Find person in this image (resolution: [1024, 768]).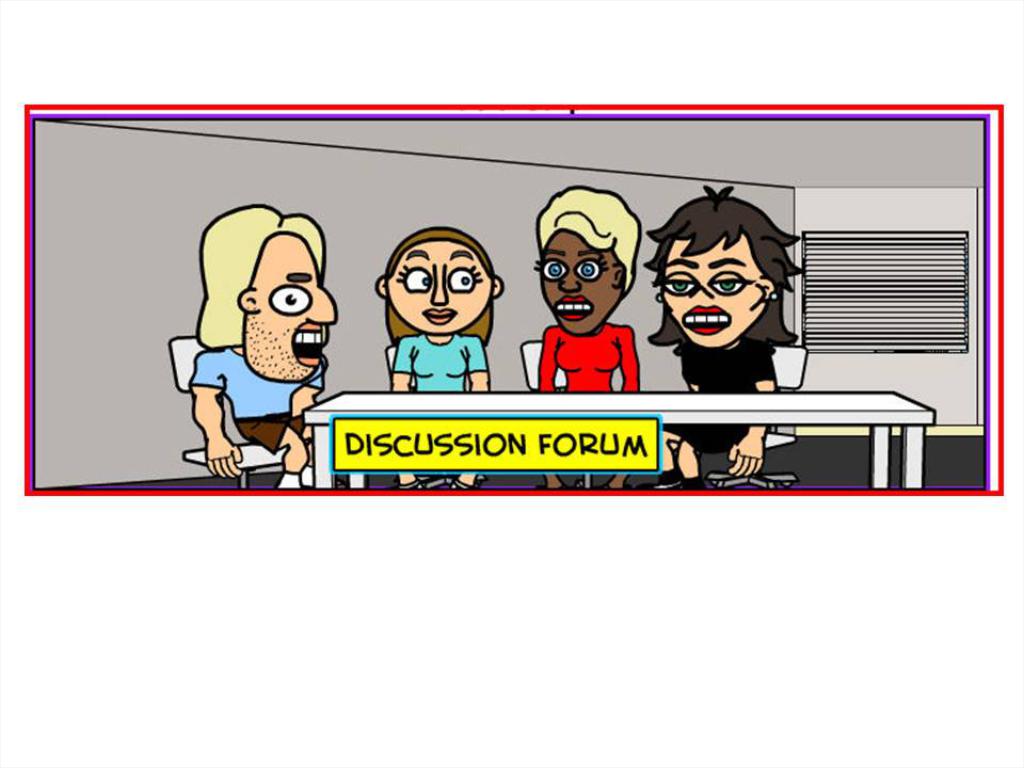
541,188,642,489.
